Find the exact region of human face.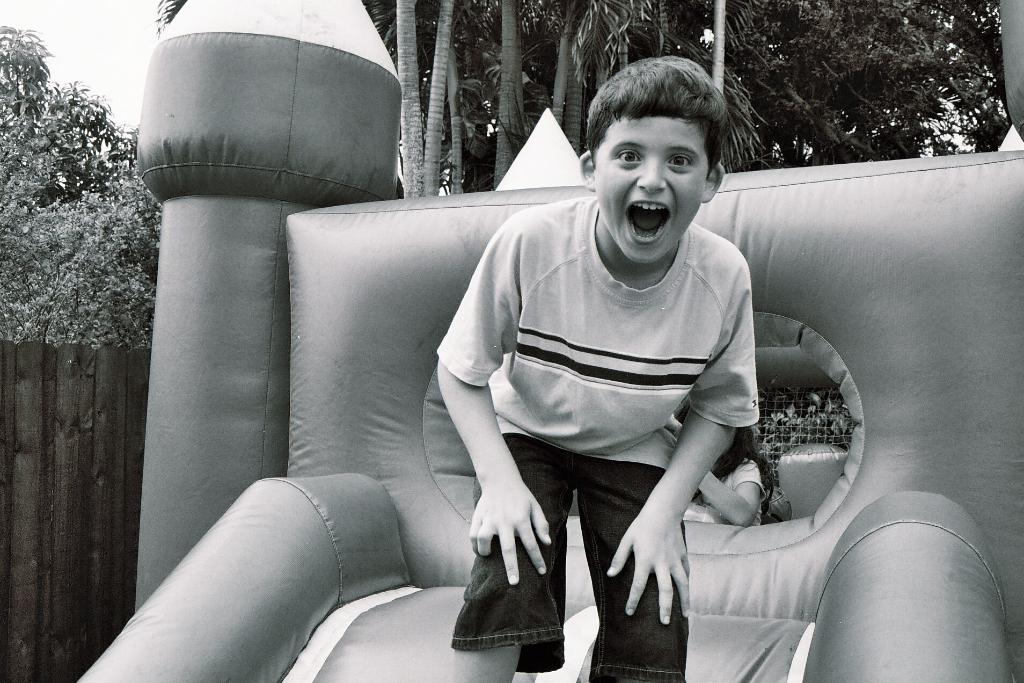
Exact region: left=593, top=117, right=708, bottom=262.
